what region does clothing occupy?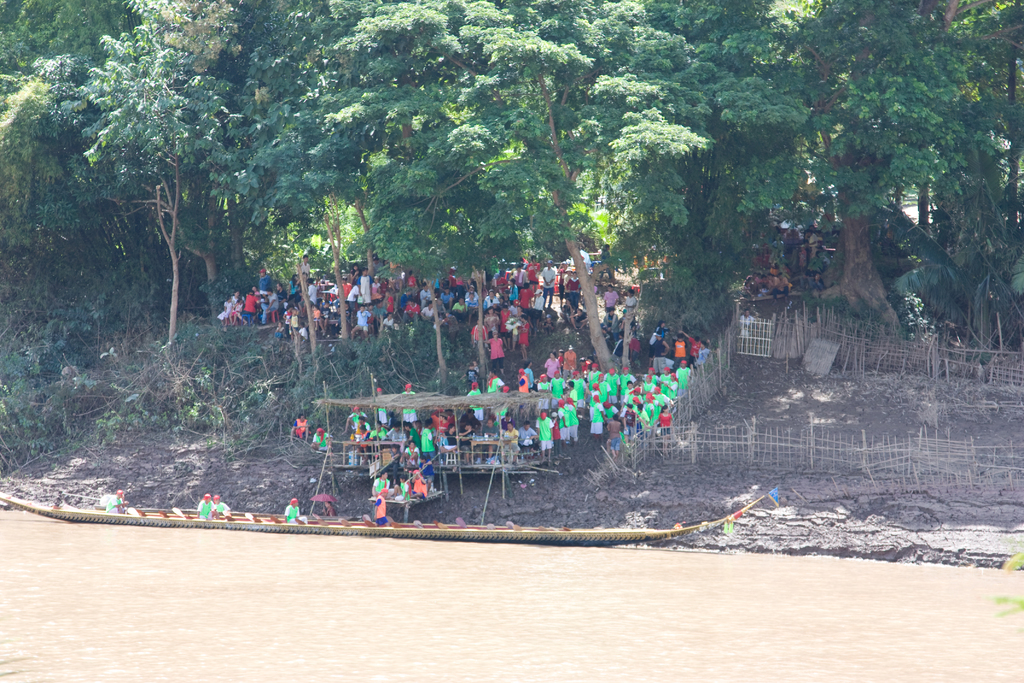
[564,349,576,368].
